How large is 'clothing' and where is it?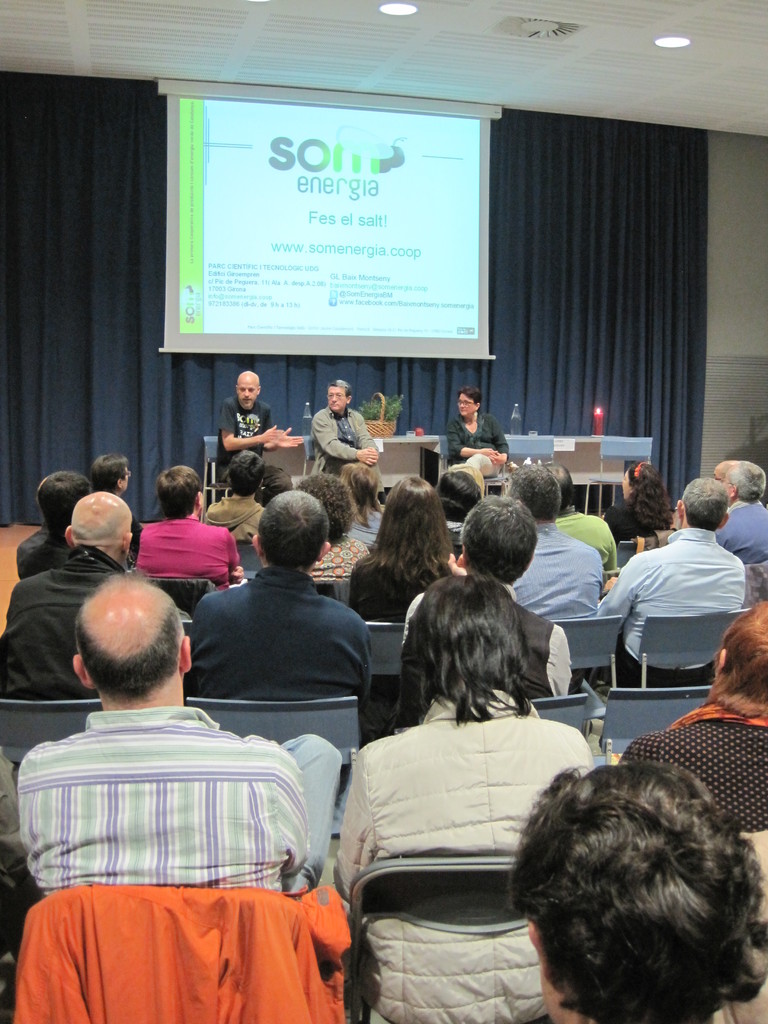
Bounding box: bbox=(3, 547, 109, 697).
